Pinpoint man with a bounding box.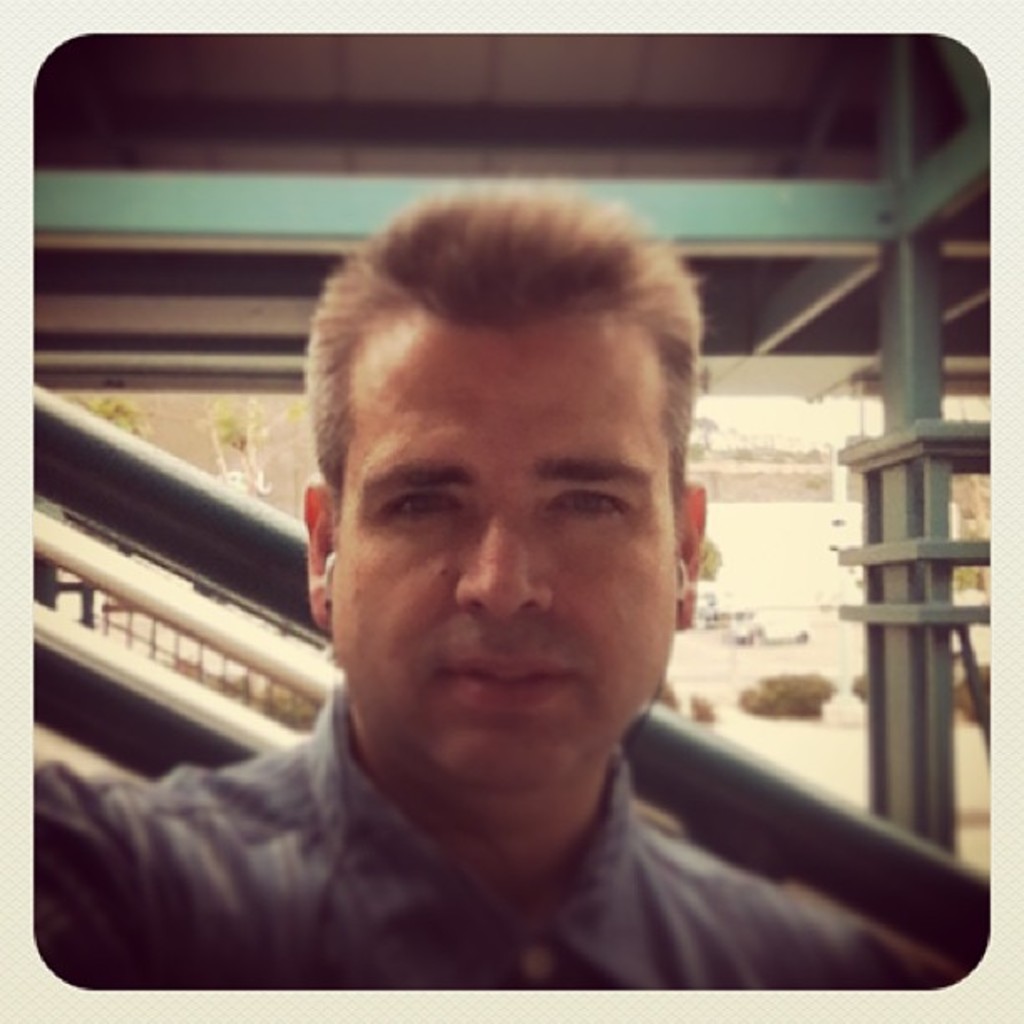
52 184 959 989.
